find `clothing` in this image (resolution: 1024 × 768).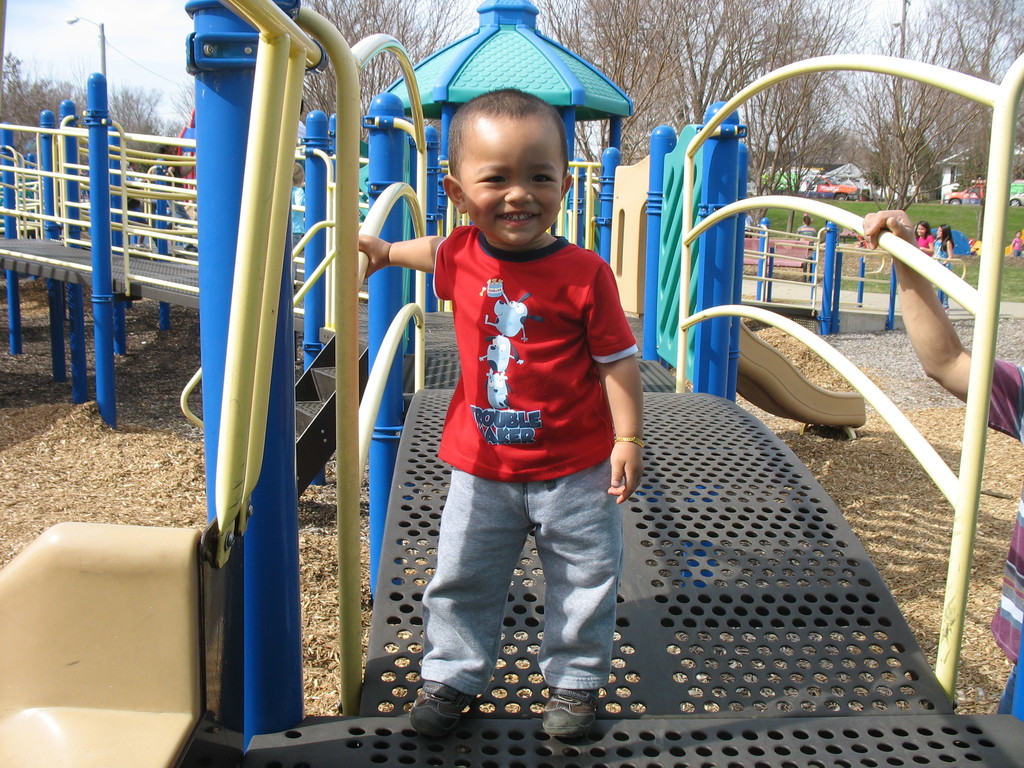
<bbox>743, 215, 753, 234</bbox>.
